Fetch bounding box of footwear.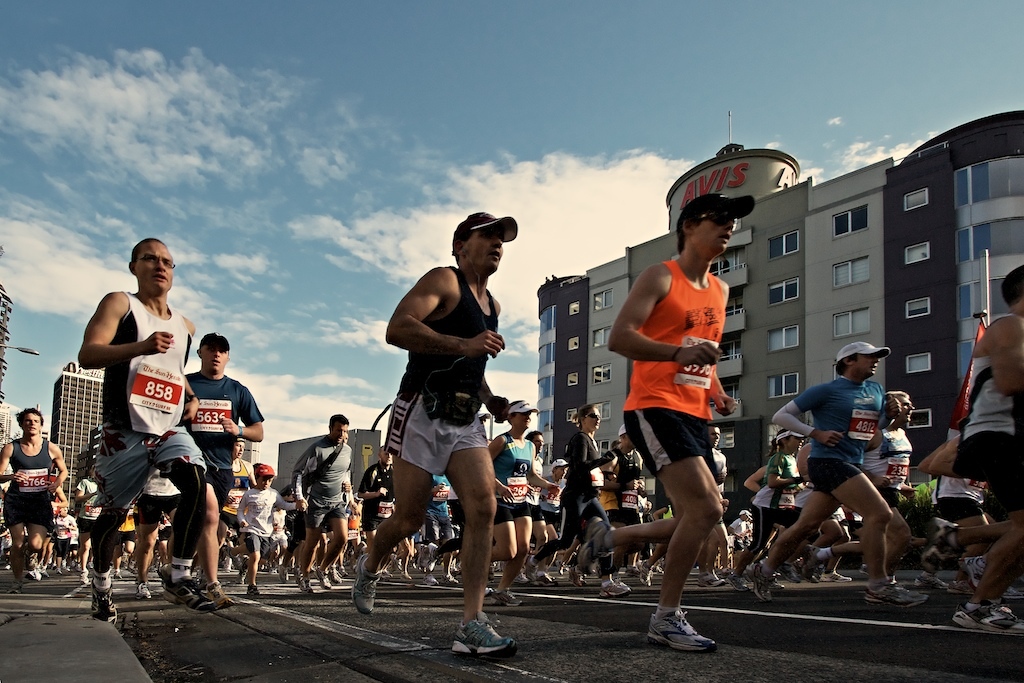
Bbox: 653,564,661,577.
